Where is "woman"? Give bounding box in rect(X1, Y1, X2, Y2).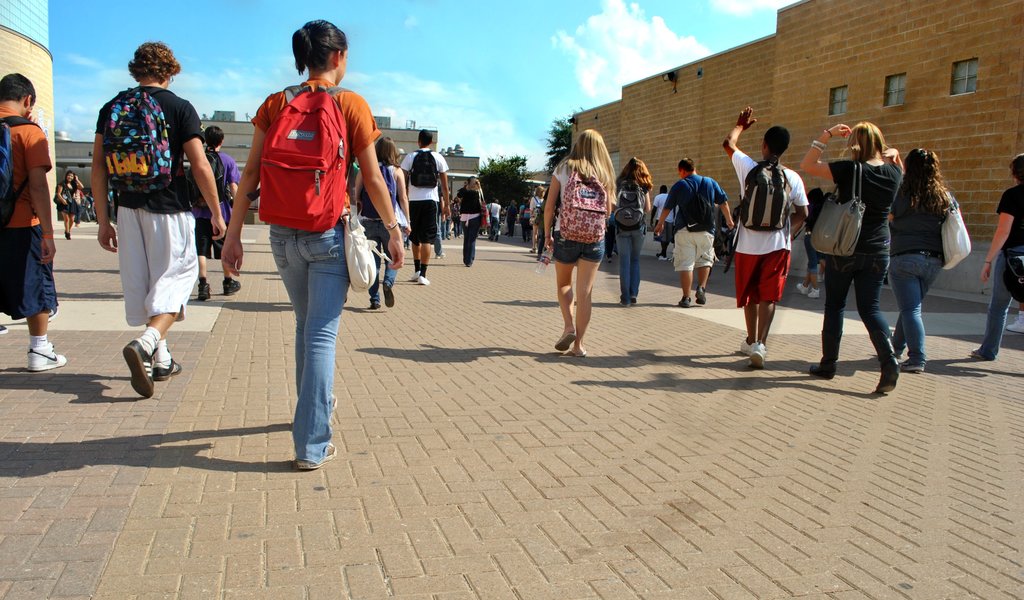
rect(541, 129, 618, 360).
